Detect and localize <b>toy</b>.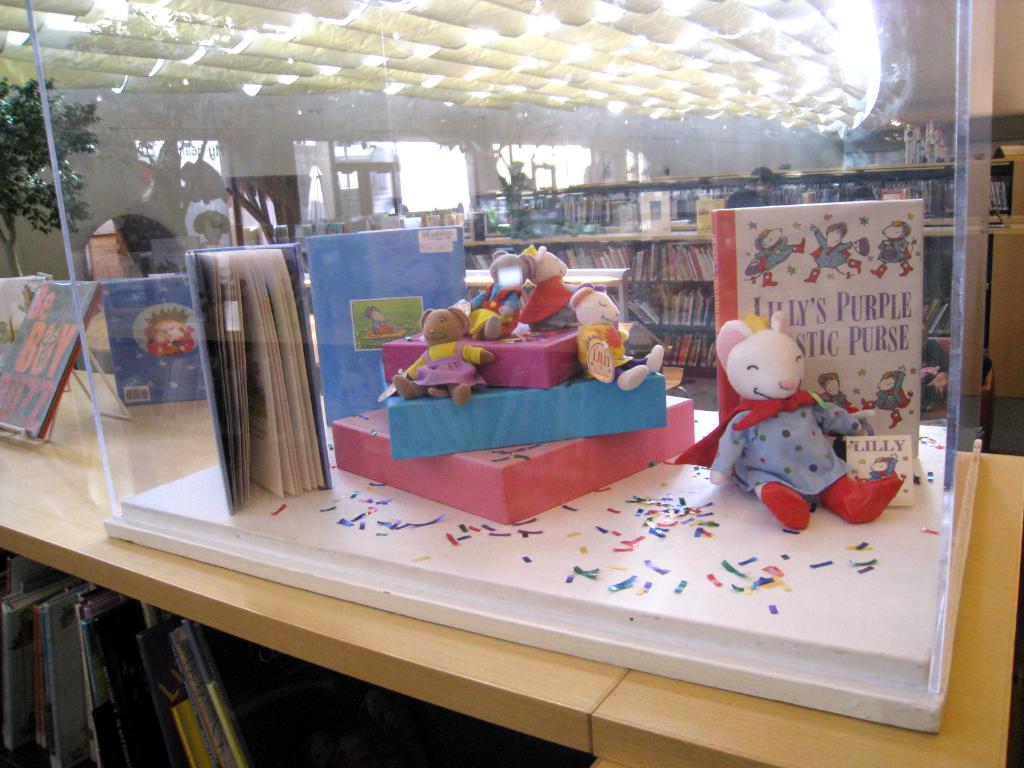
Localized at Rect(705, 323, 865, 520).
